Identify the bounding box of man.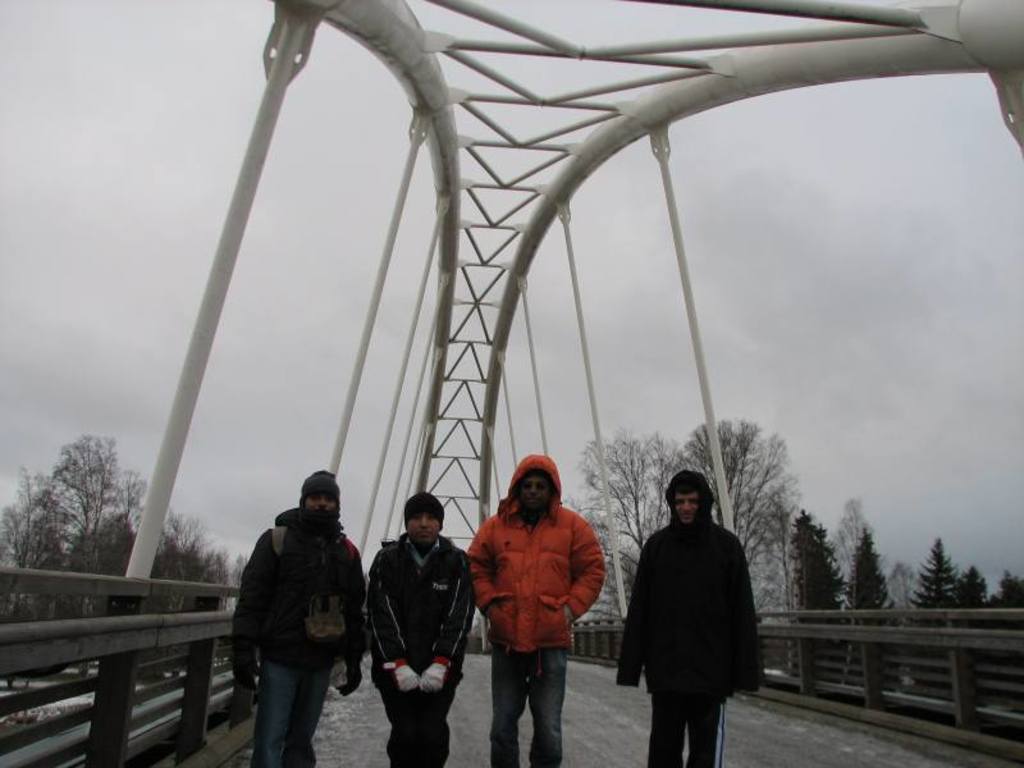
<bbox>470, 454, 602, 765</bbox>.
